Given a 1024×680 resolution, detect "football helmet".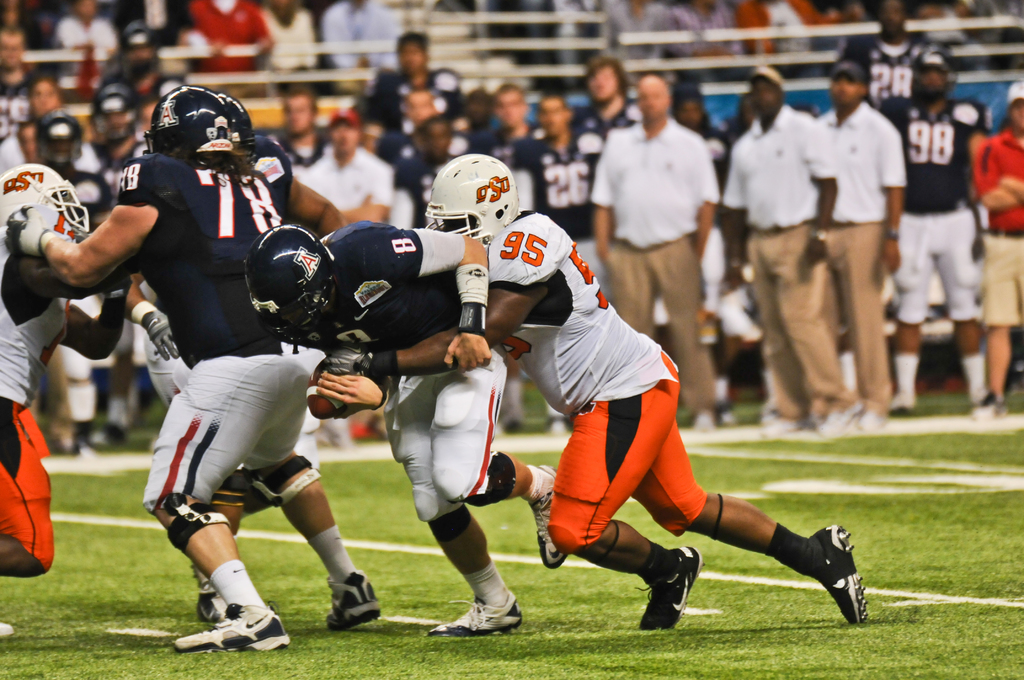
detection(36, 108, 86, 172).
